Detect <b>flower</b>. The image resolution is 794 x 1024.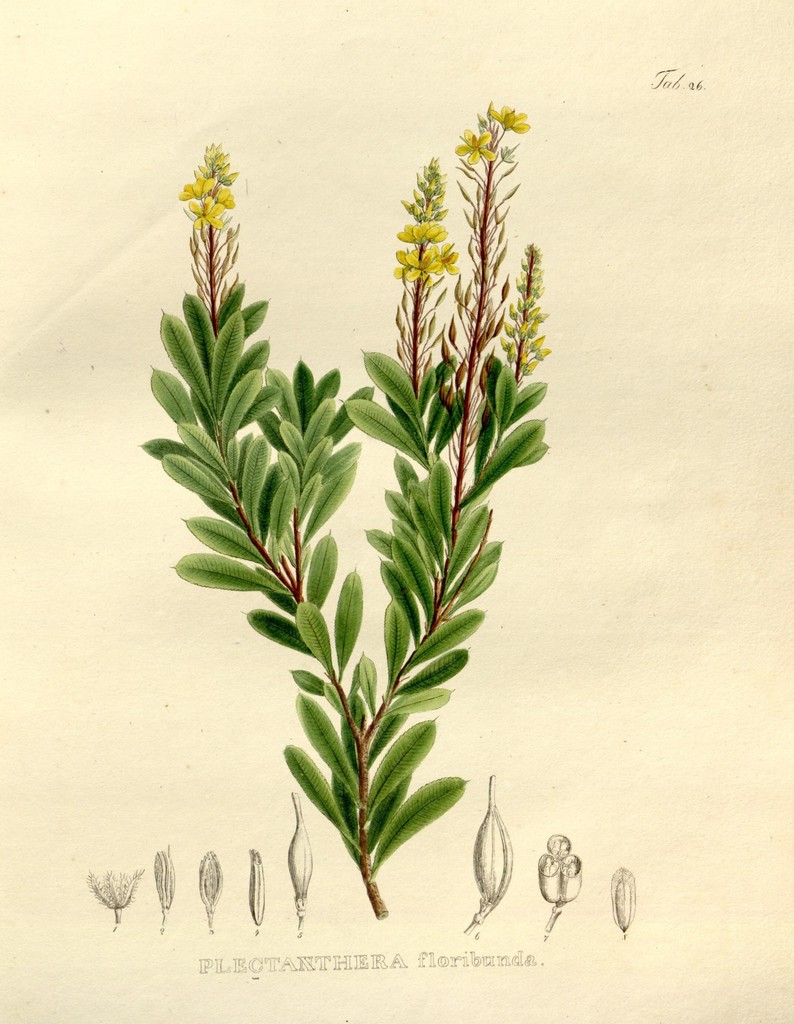
box(426, 236, 462, 276).
